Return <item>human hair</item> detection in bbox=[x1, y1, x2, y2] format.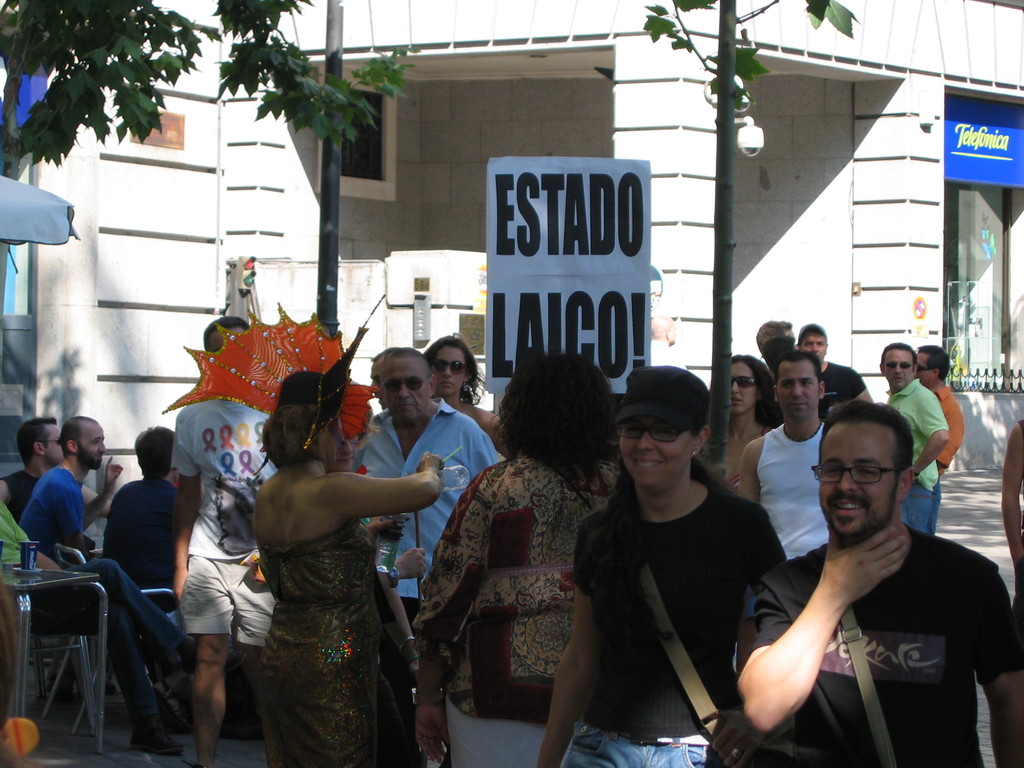
bbox=[765, 342, 794, 367].
